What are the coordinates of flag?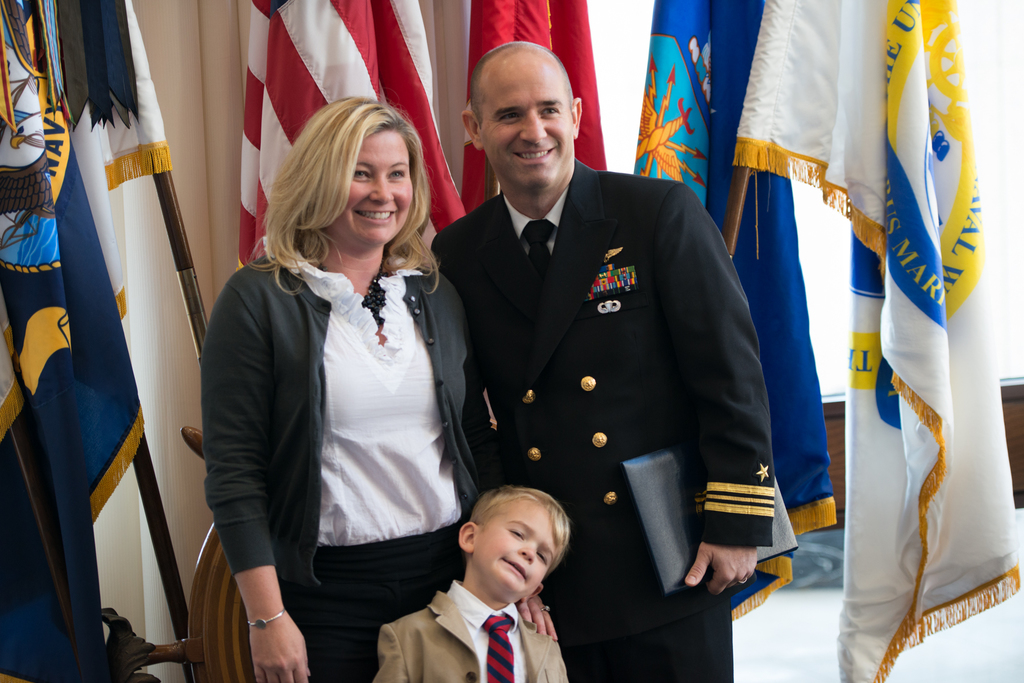
(x1=460, y1=0, x2=614, y2=237).
